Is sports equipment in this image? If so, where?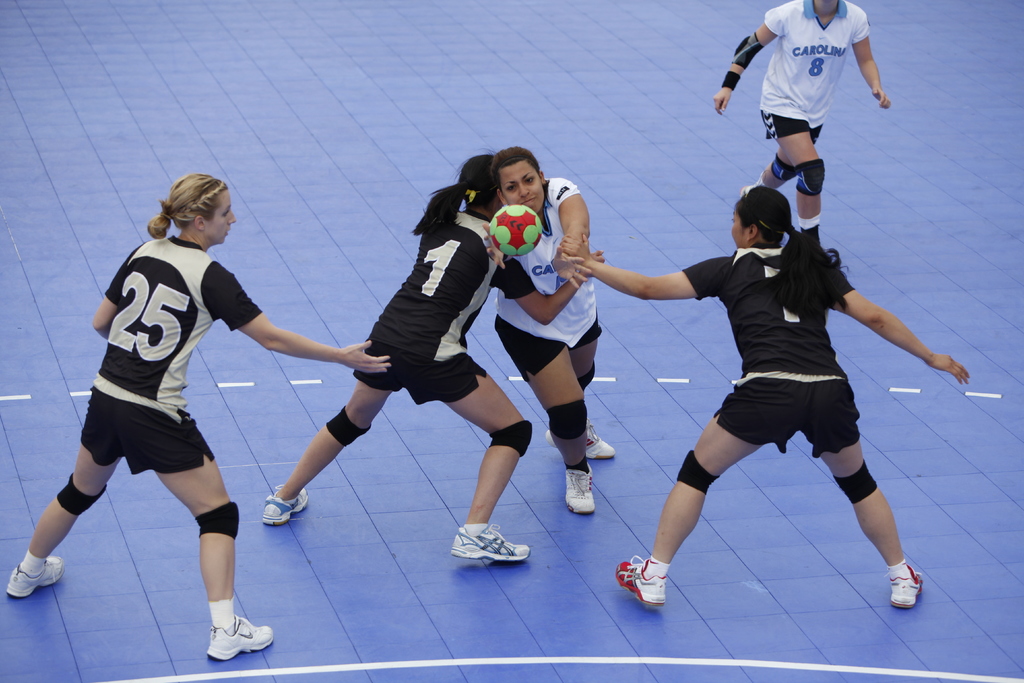
Yes, at pyautogui.locateOnScreen(580, 367, 595, 392).
